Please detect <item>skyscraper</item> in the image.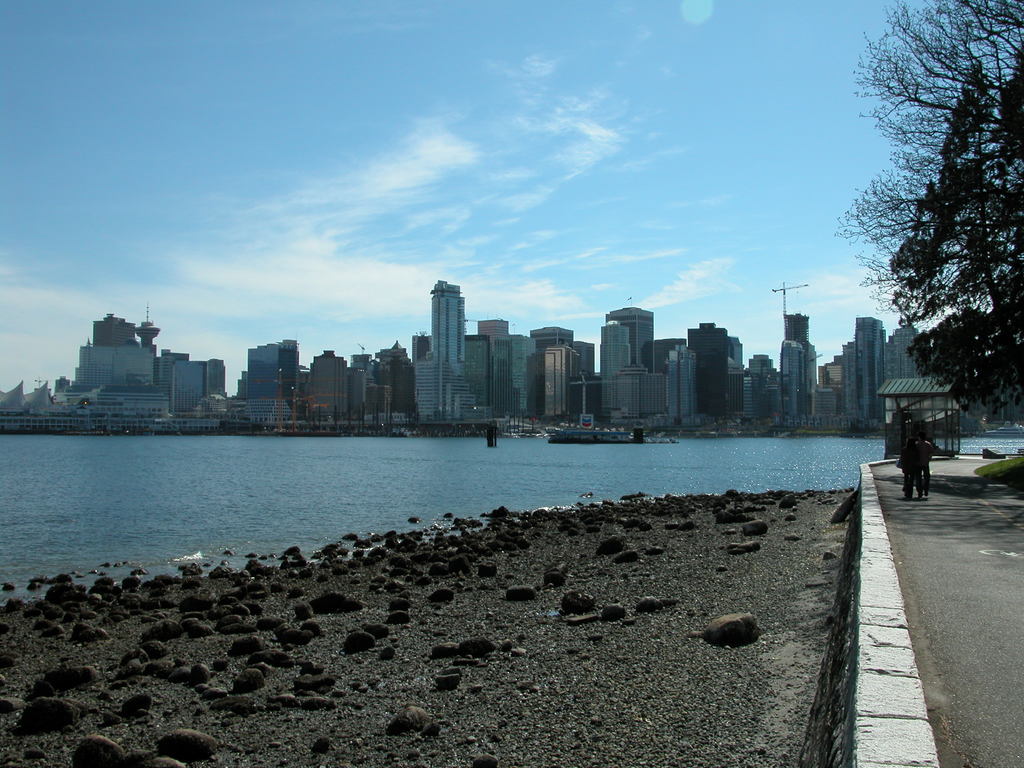
rect(538, 339, 585, 420).
